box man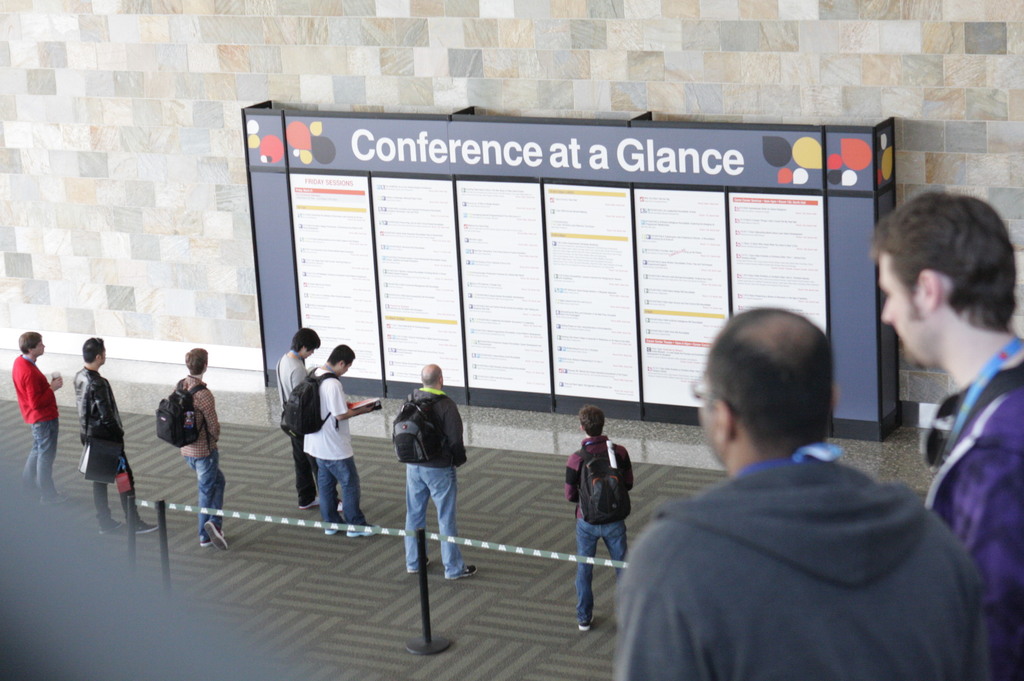
(168, 347, 234, 545)
